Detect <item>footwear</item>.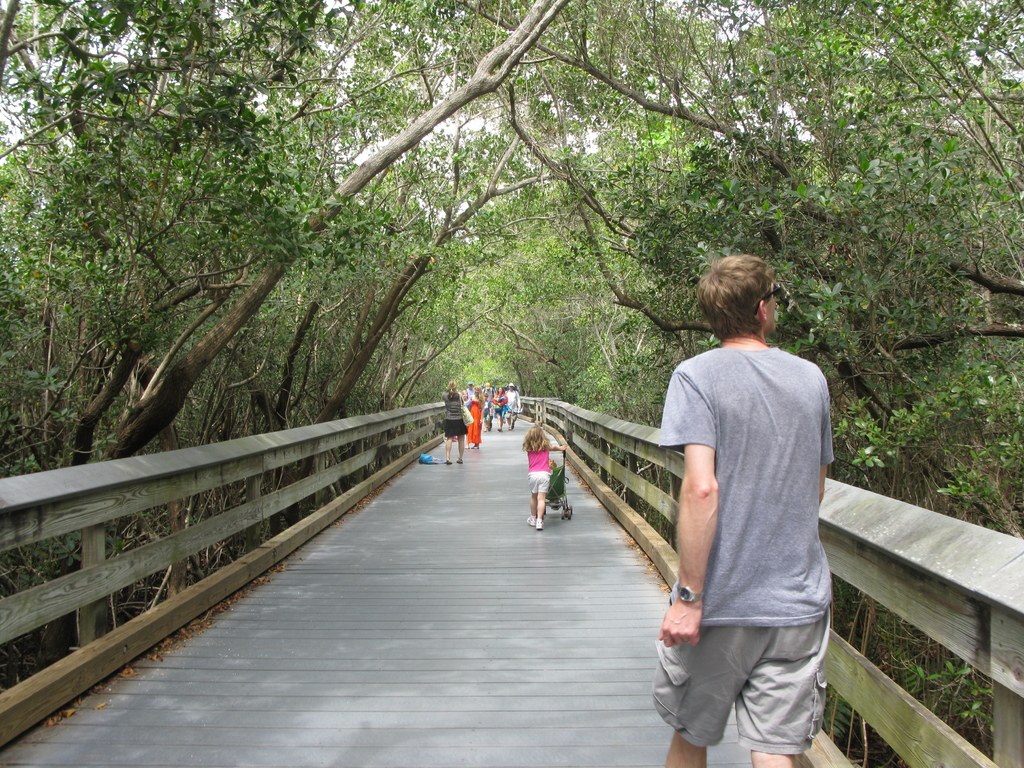
Detected at <bbox>526, 511, 534, 526</bbox>.
